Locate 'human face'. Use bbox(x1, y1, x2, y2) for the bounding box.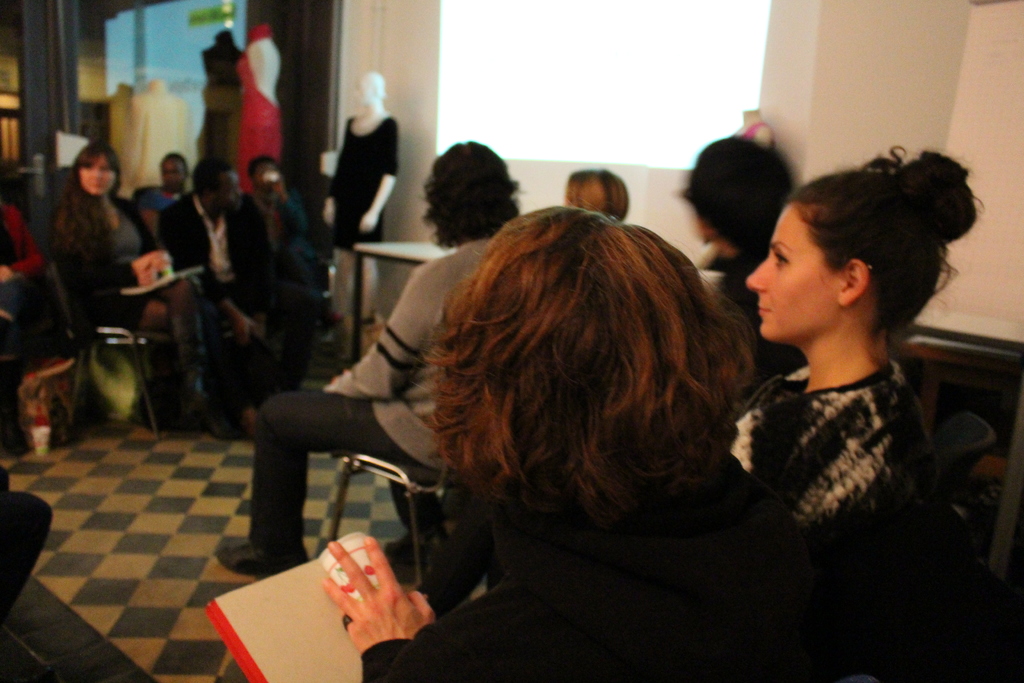
bbox(216, 165, 245, 208).
